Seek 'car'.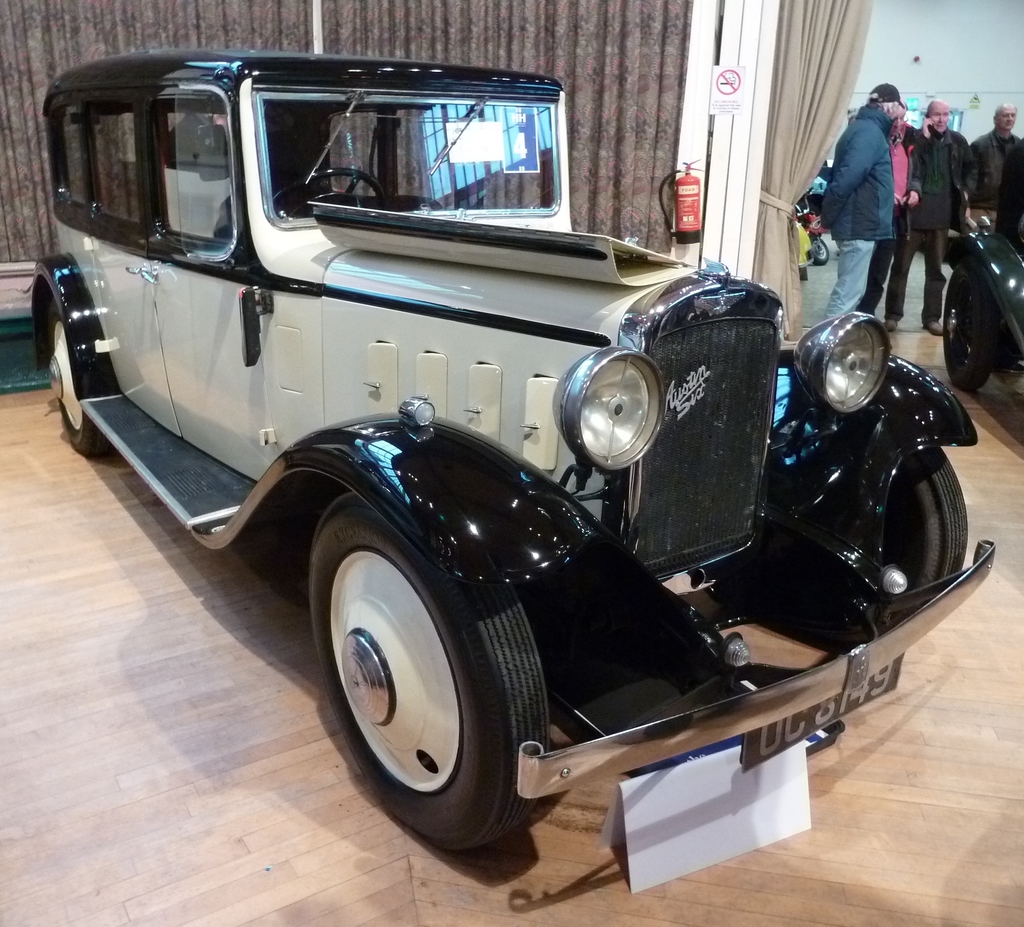
948 220 1023 398.
